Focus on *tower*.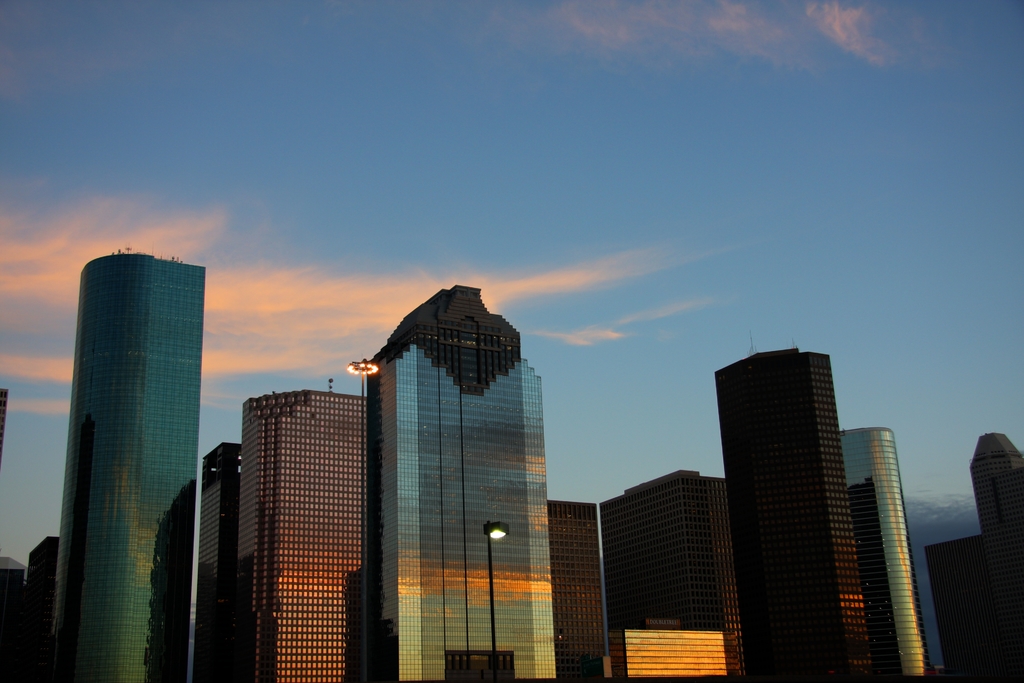
Focused at {"x1": 545, "y1": 497, "x2": 614, "y2": 682}.
